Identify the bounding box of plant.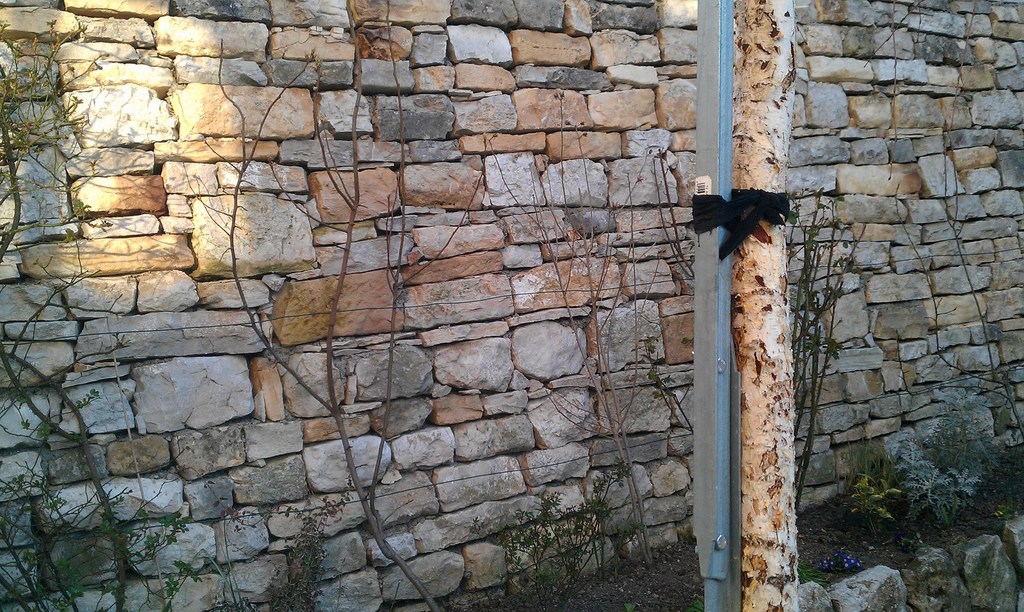
890 429 983 529.
